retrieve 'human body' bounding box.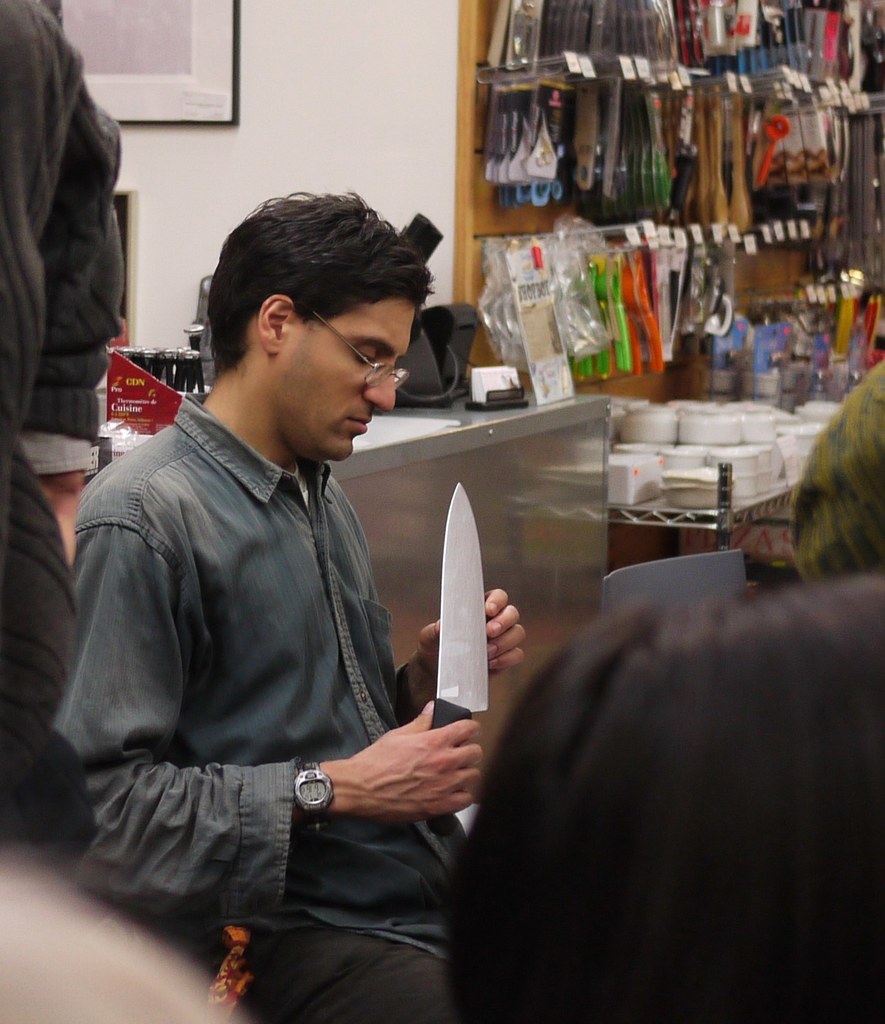
Bounding box: {"left": 84, "top": 200, "right": 477, "bottom": 1012}.
